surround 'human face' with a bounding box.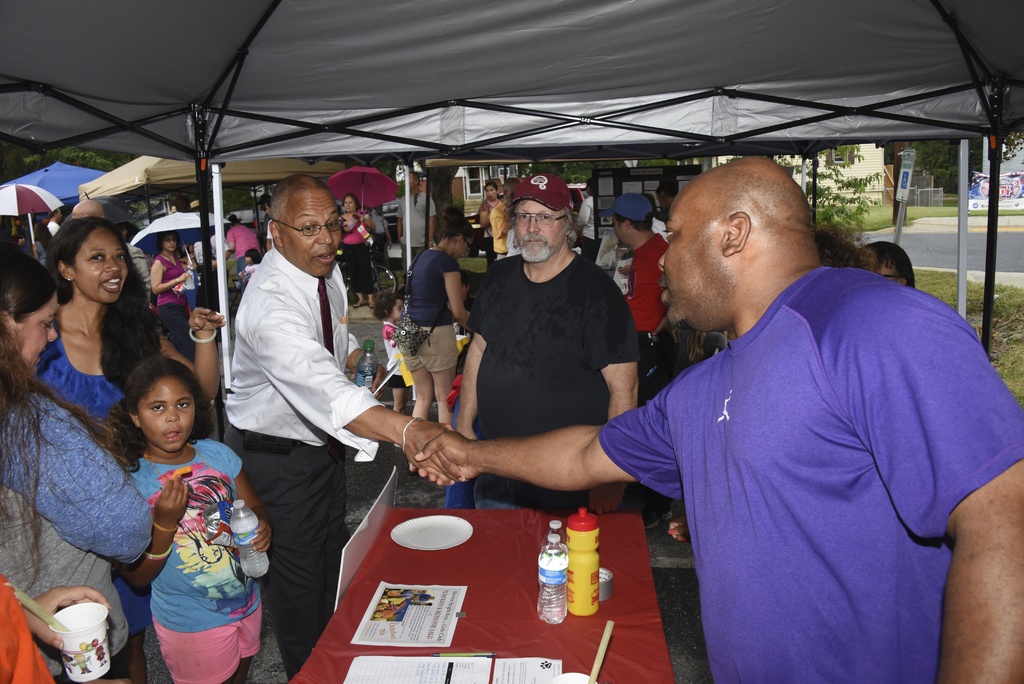
BBox(516, 201, 565, 263).
